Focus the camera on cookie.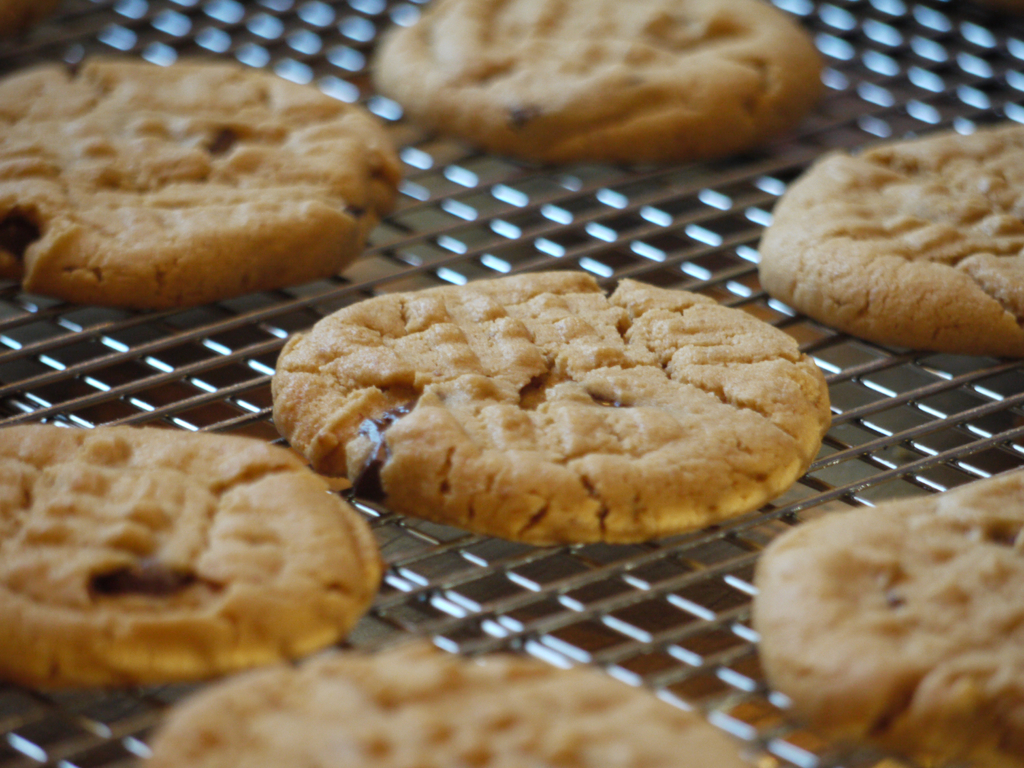
Focus region: x1=760 y1=118 x2=1023 y2=351.
